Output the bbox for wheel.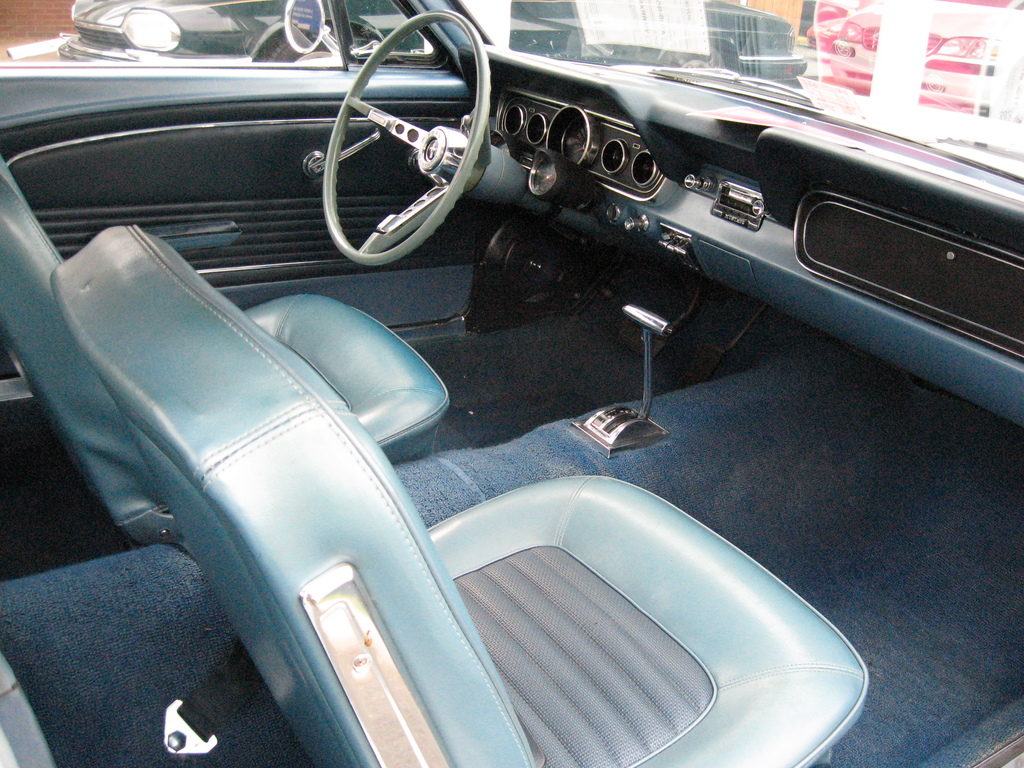
[x1=324, y1=4, x2=493, y2=269].
